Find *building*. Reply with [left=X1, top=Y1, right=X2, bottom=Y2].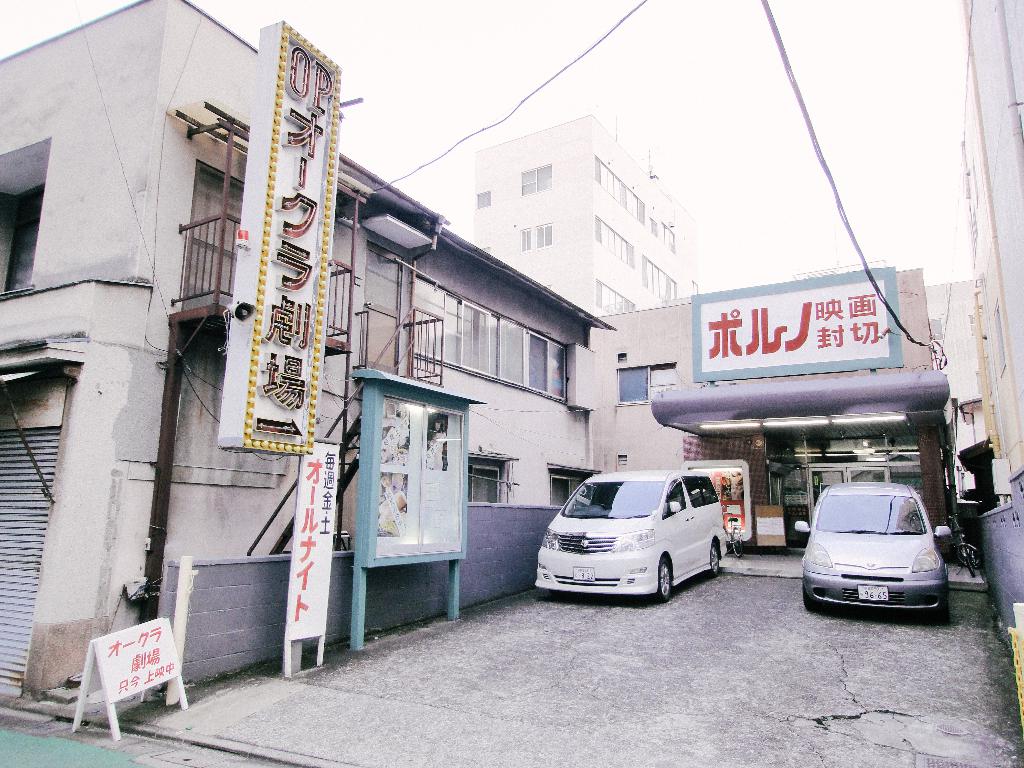
[left=594, top=267, right=951, bottom=541].
